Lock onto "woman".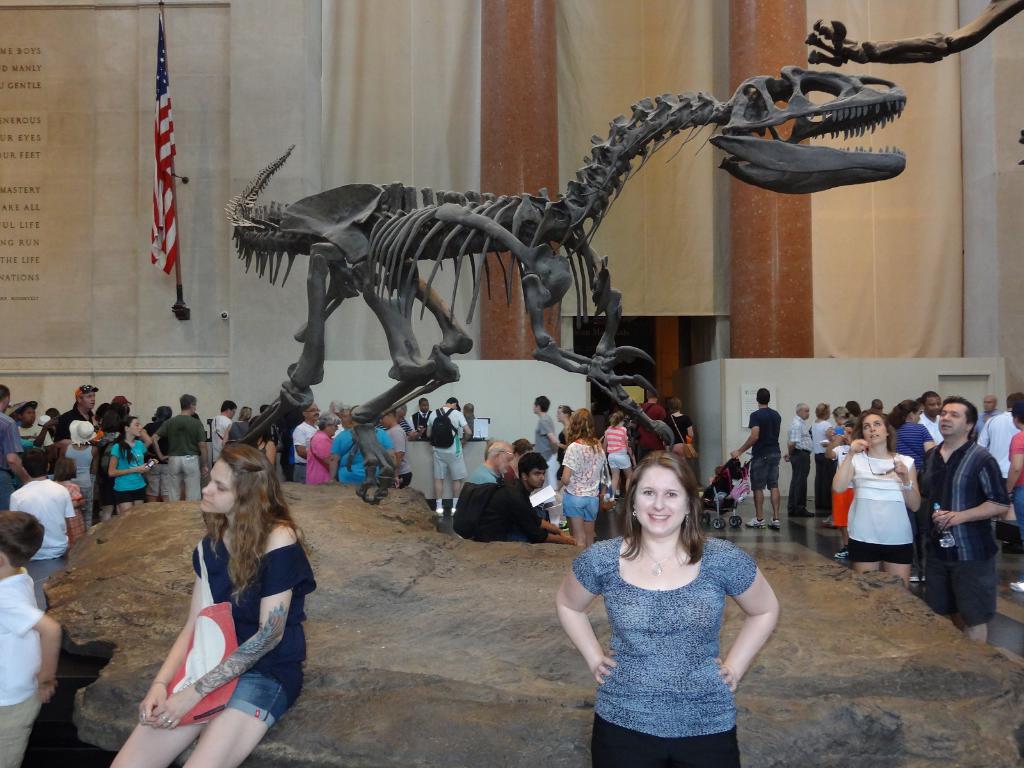
Locked: left=808, top=404, right=836, bottom=518.
